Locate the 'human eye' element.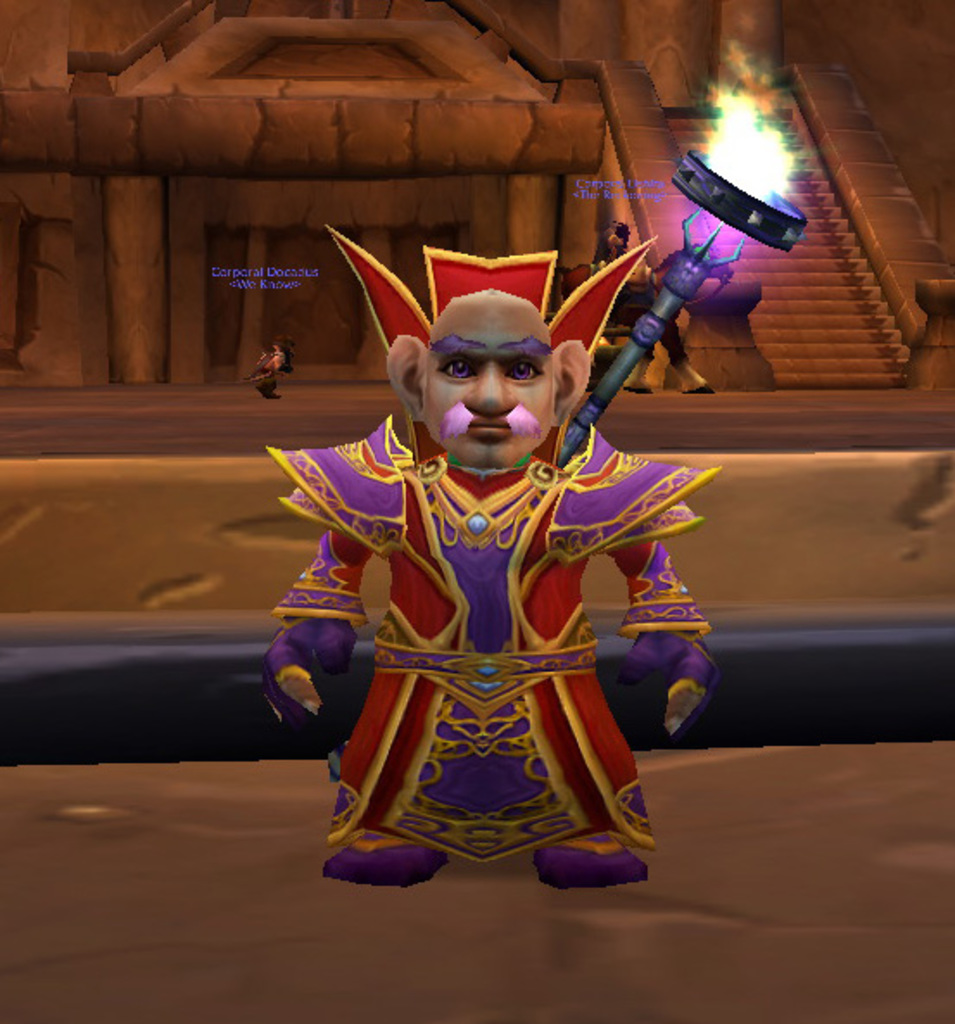
Element bbox: BBox(433, 357, 480, 385).
